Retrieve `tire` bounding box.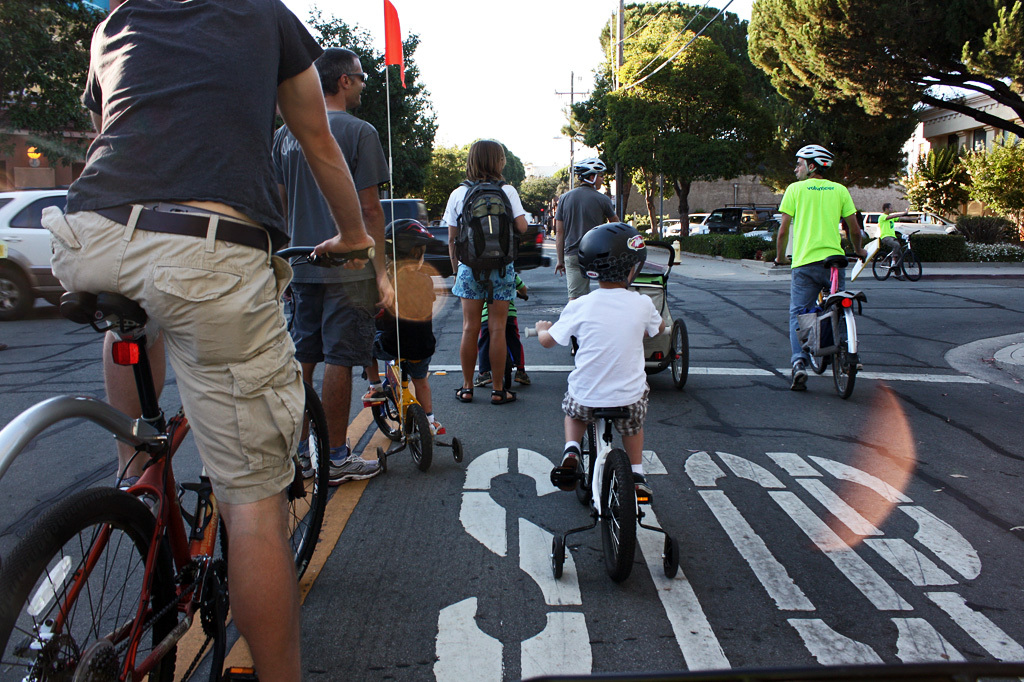
Bounding box: bbox=(400, 402, 434, 466).
